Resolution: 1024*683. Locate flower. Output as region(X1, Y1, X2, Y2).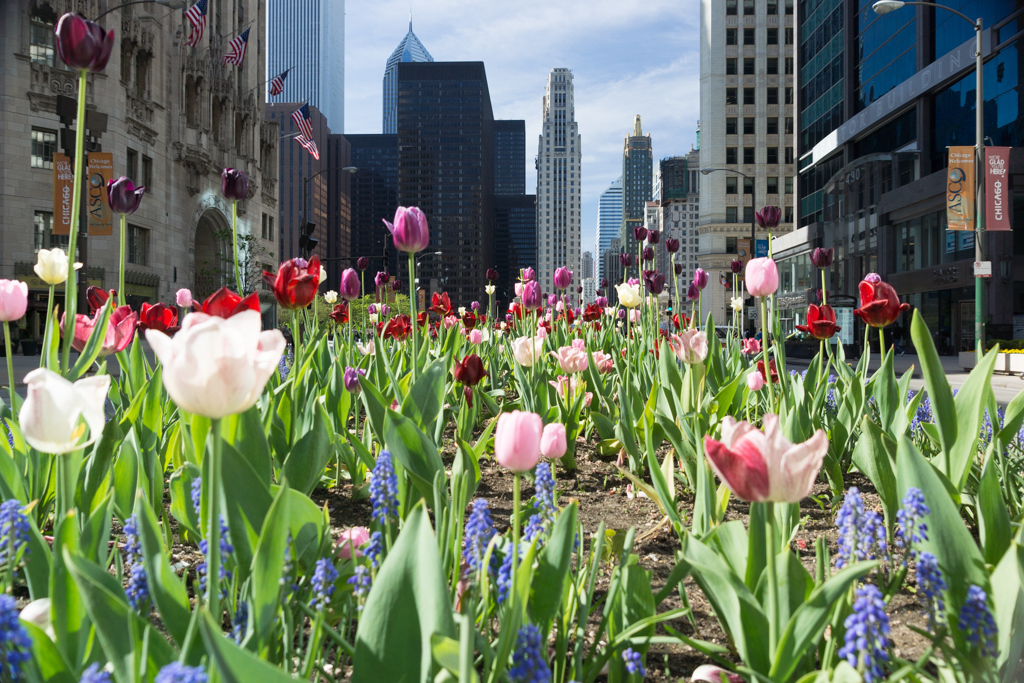
region(750, 208, 781, 228).
